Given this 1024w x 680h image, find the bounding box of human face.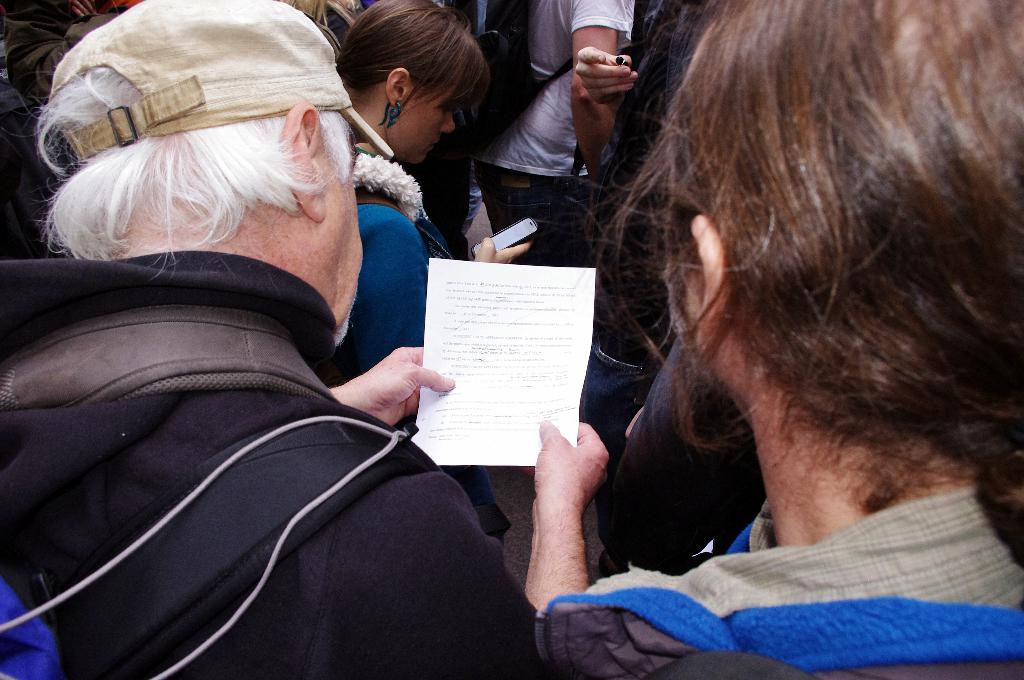
x1=404, y1=90, x2=452, y2=158.
